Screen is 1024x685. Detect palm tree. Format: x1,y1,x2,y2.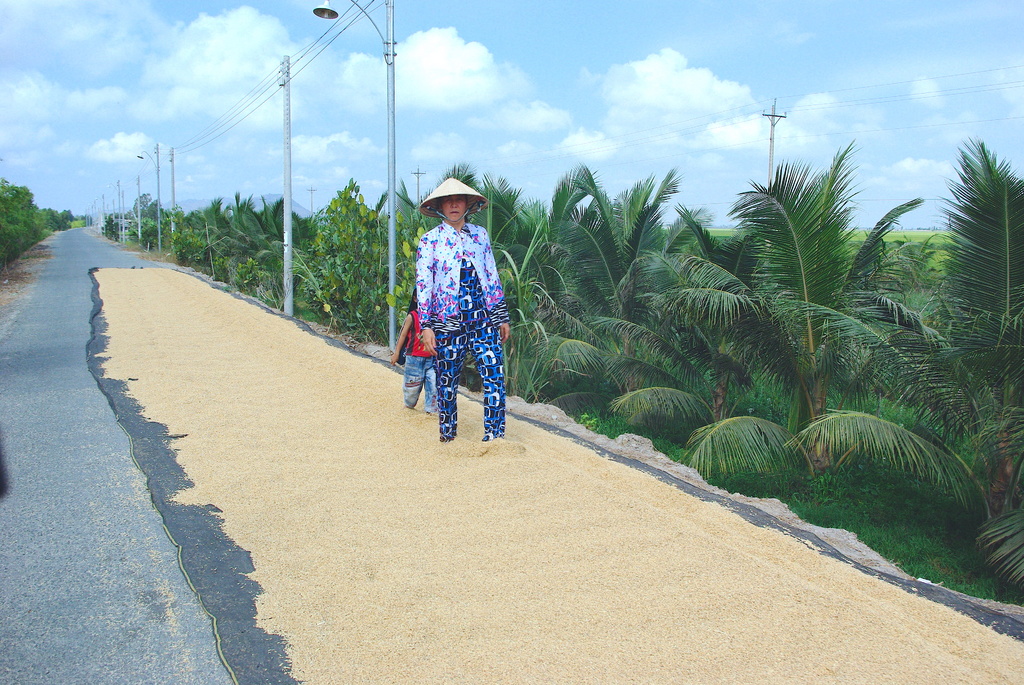
697,142,918,516.
